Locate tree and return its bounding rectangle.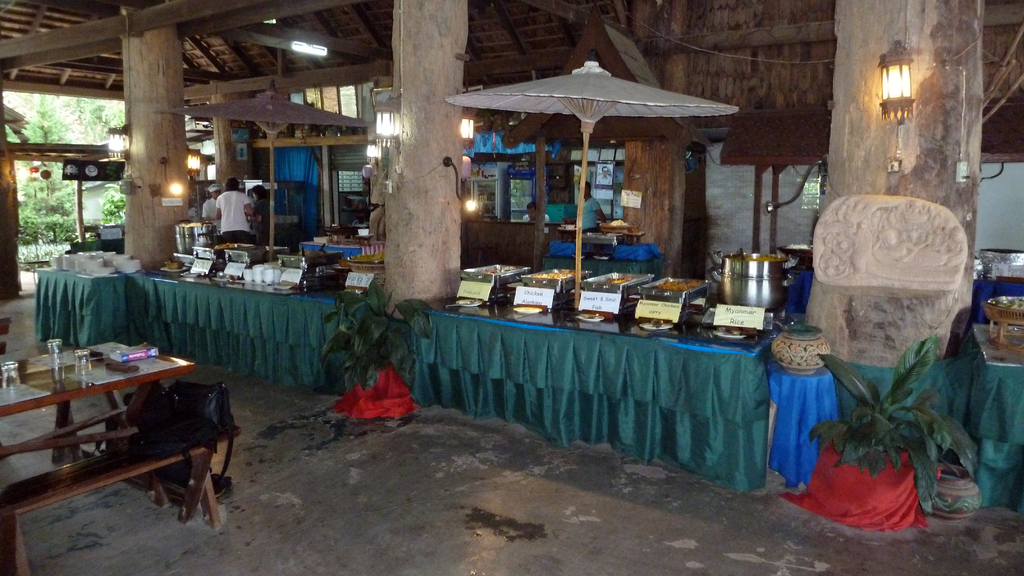
x1=12 y1=95 x2=148 y2=230.
